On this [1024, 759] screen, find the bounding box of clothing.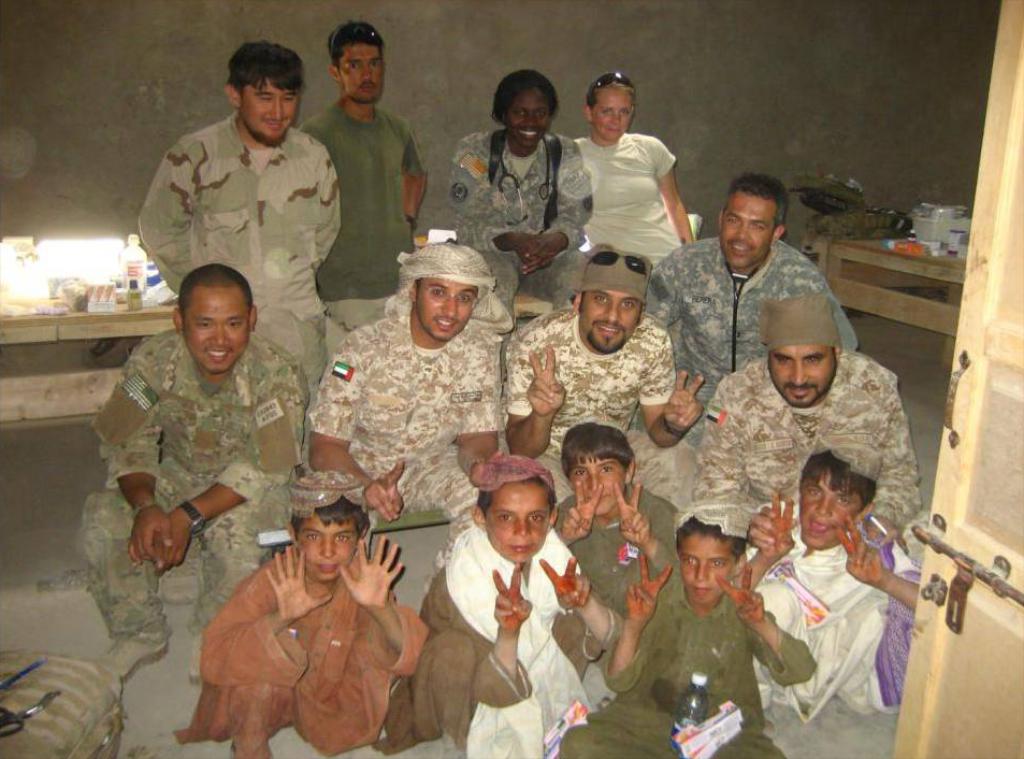
Bounding box: l=77, t=325, r=308, b=647.
